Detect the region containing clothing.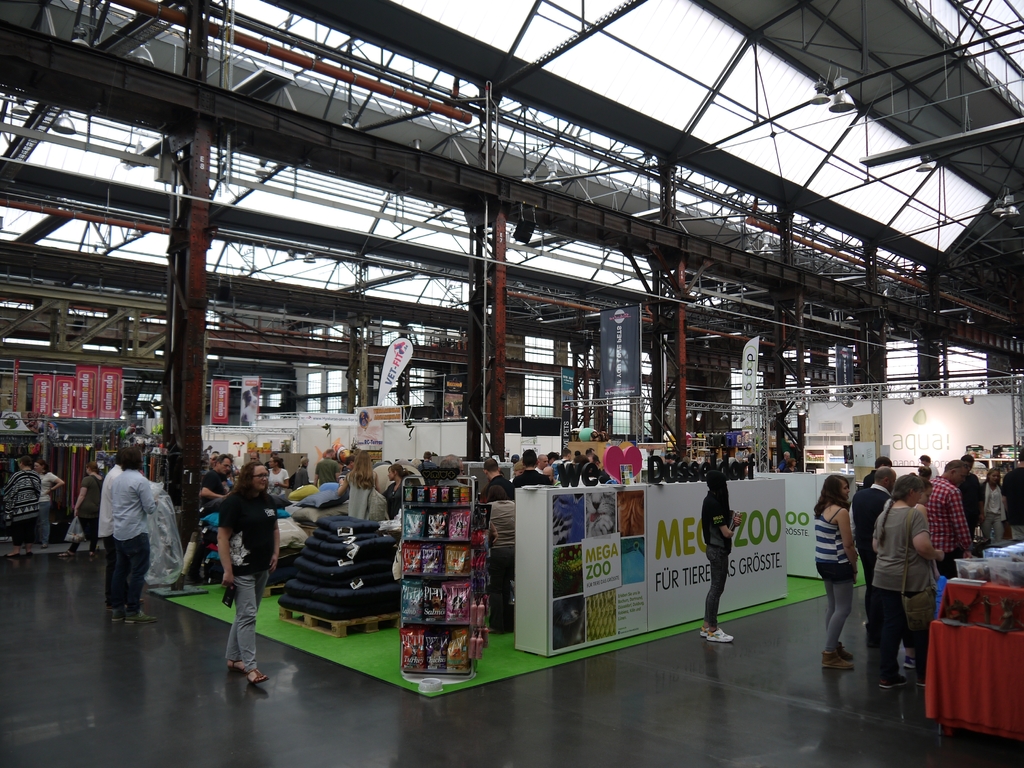
[x1=701, y1=477, x2=734, y2=627].
